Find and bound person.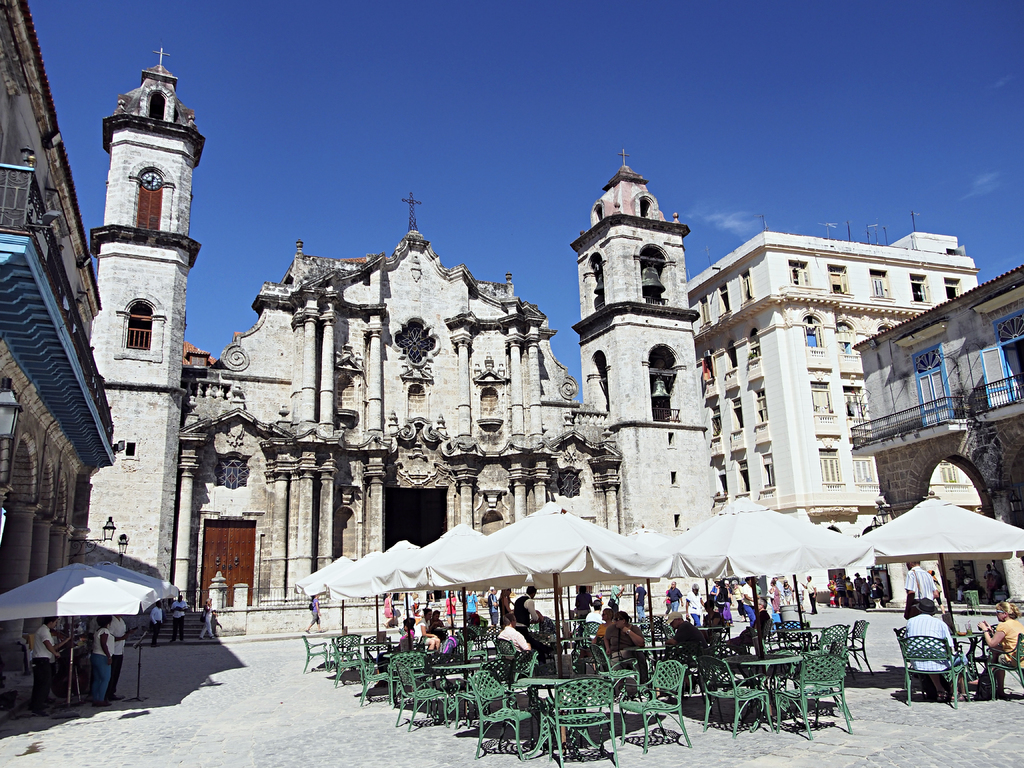
Bound: x1=150, y1=602, x2=166, y2=648.
